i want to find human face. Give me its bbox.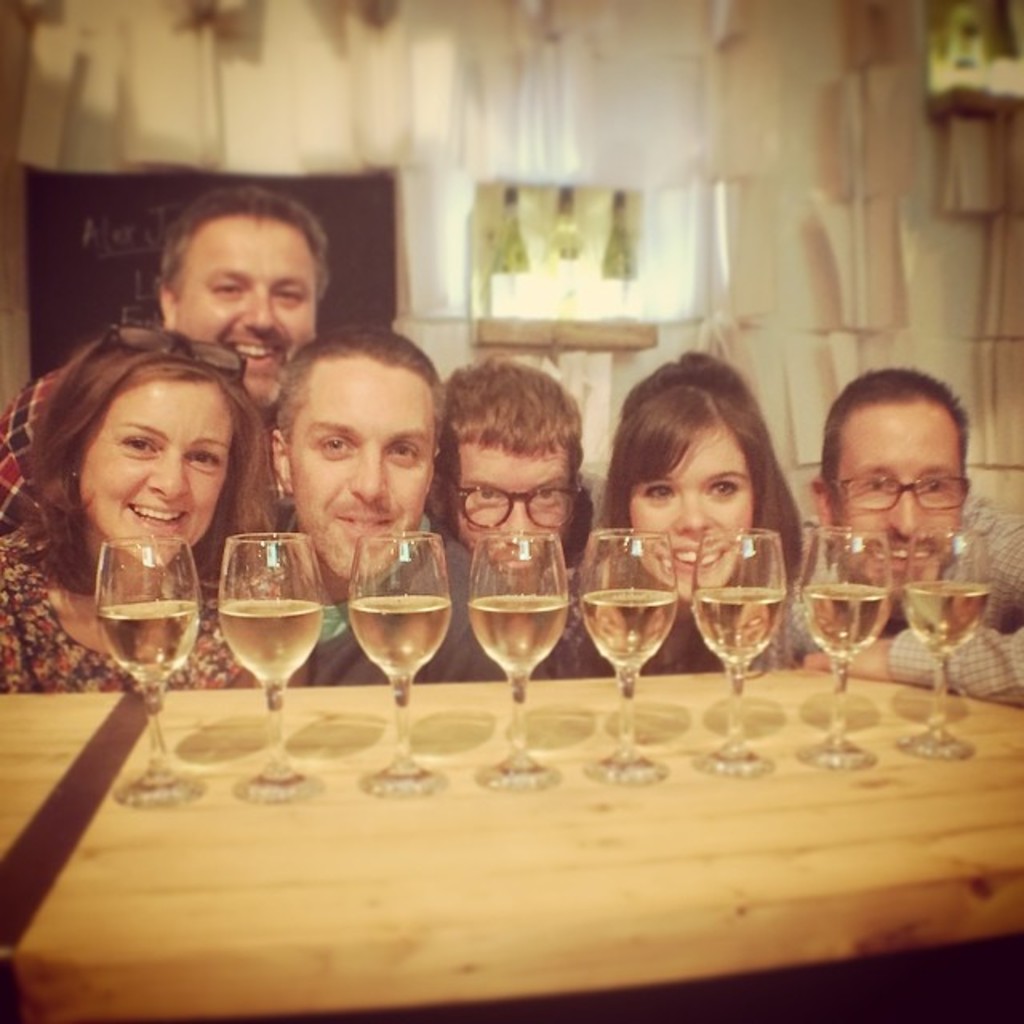
crop(629, 422, 755, 578).
